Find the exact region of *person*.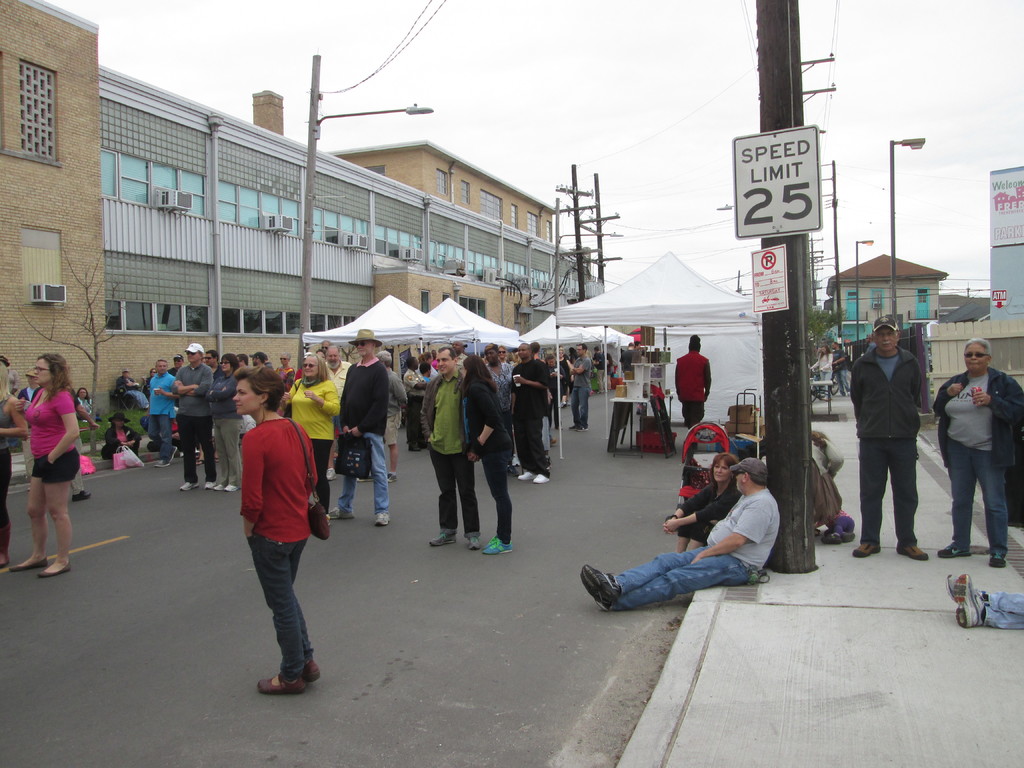
Exact region: 810, 341, 834, 399.
